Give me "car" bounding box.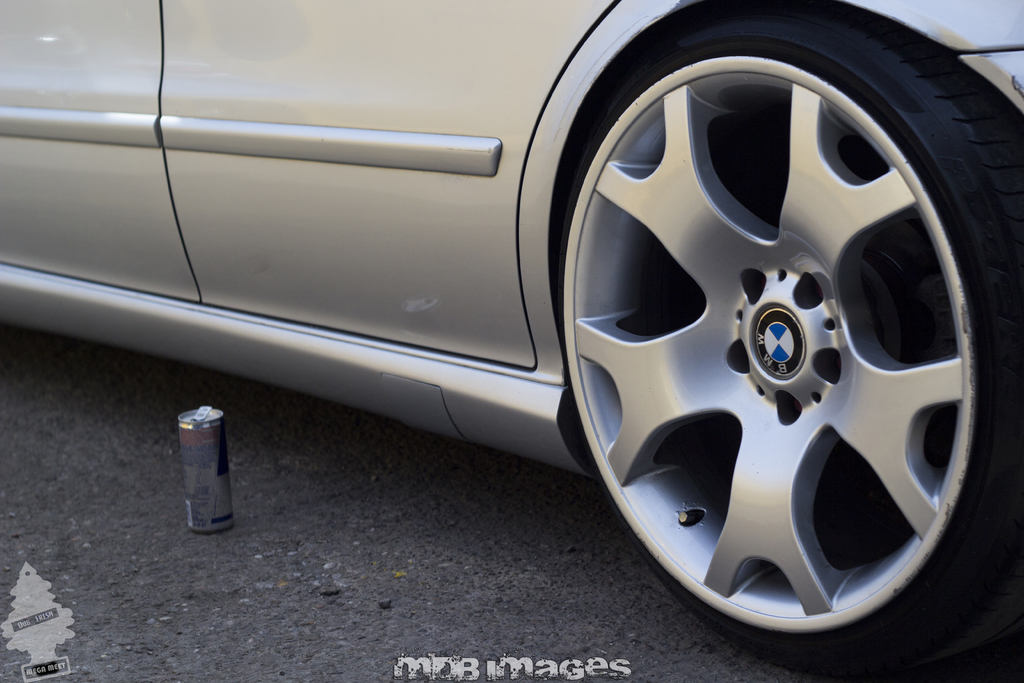
select_region(7, 0, 1023, 660).
